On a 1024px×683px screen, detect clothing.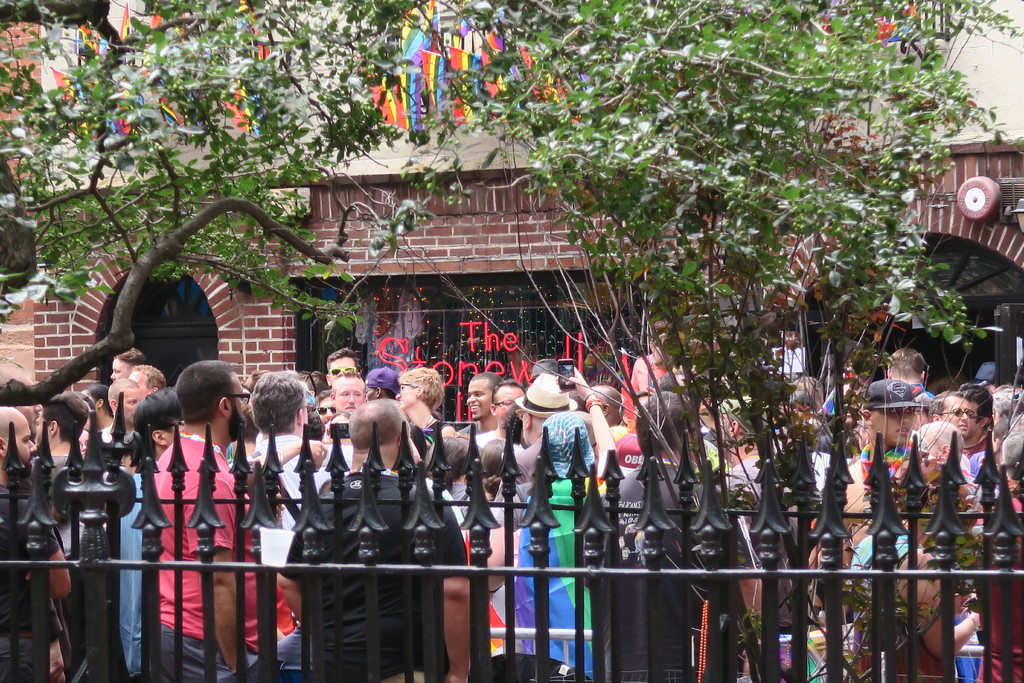
(x1=595, y1=429, x2=704, y2=477).
